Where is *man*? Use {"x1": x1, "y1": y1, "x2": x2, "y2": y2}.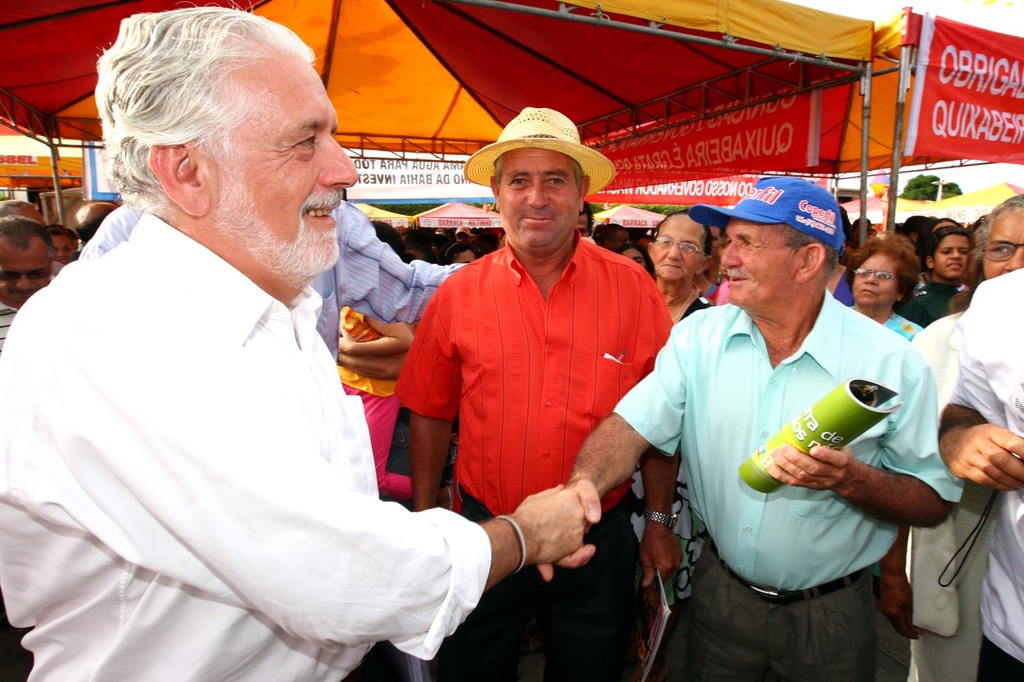
{"x1": 0, "y1": 197, "x2": 47, "y2": 227}.
